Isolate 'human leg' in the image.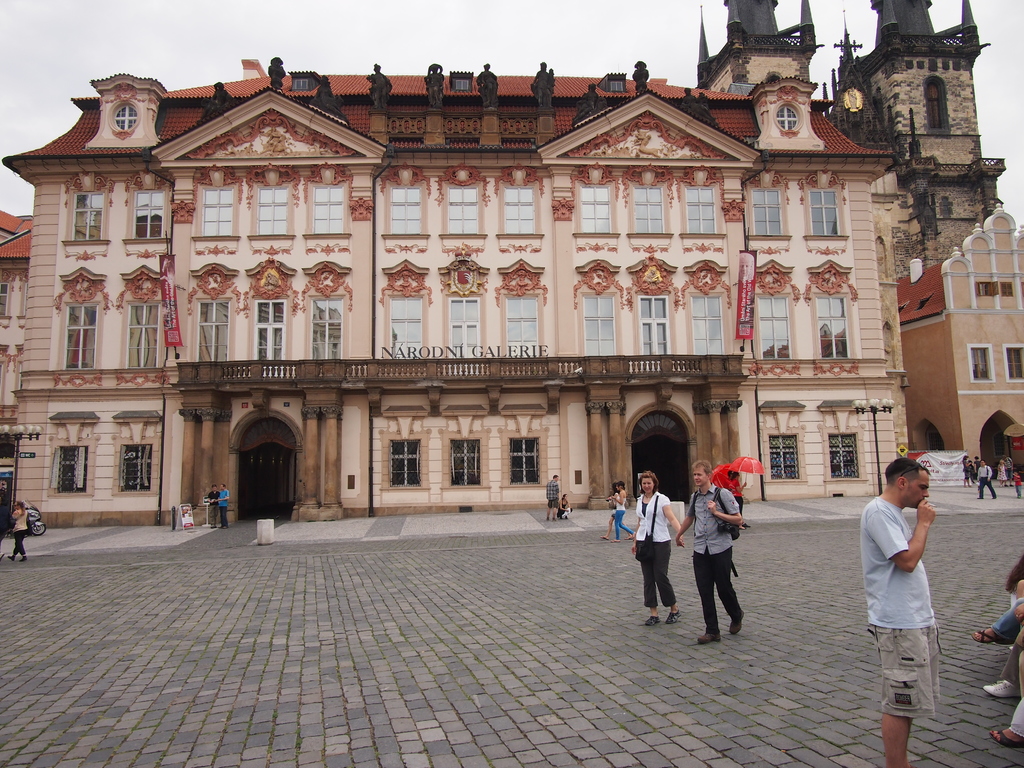
Isolated region: (4,532,29,565).
